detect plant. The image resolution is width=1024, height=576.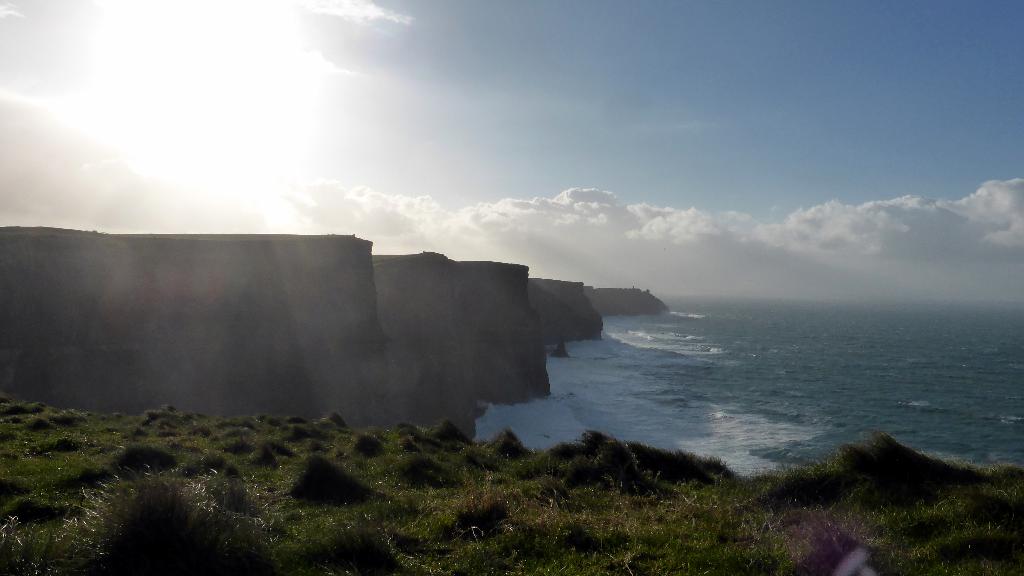
[566,450,607,489].
